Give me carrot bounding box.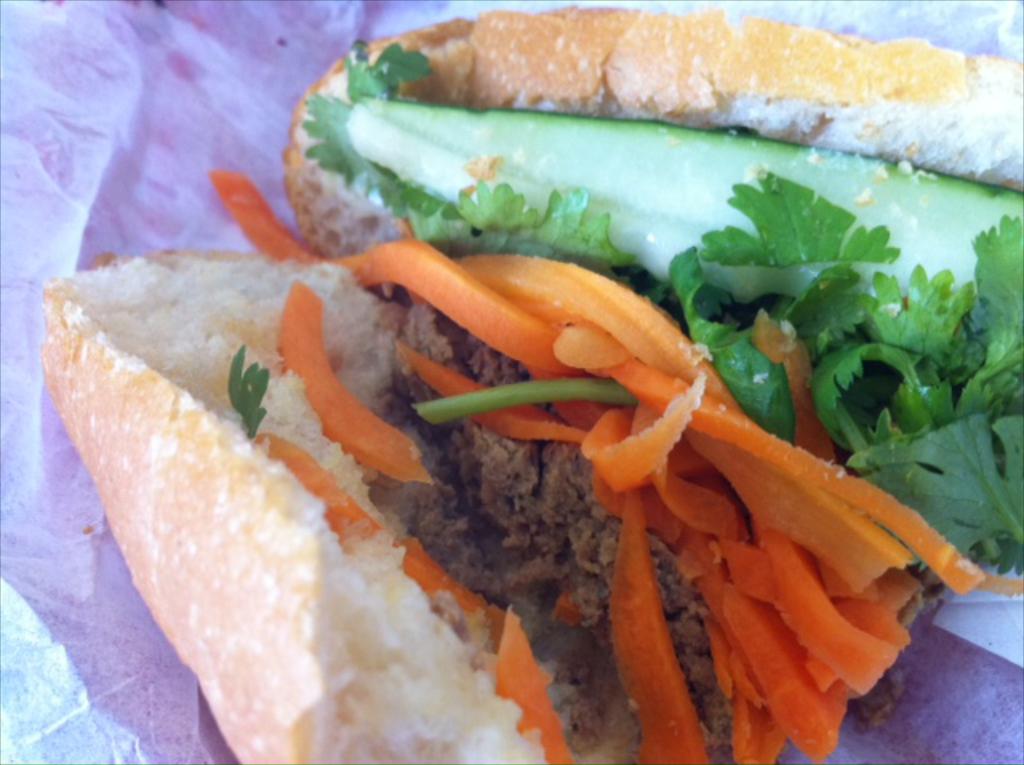
[192, 208, 987, 723].
